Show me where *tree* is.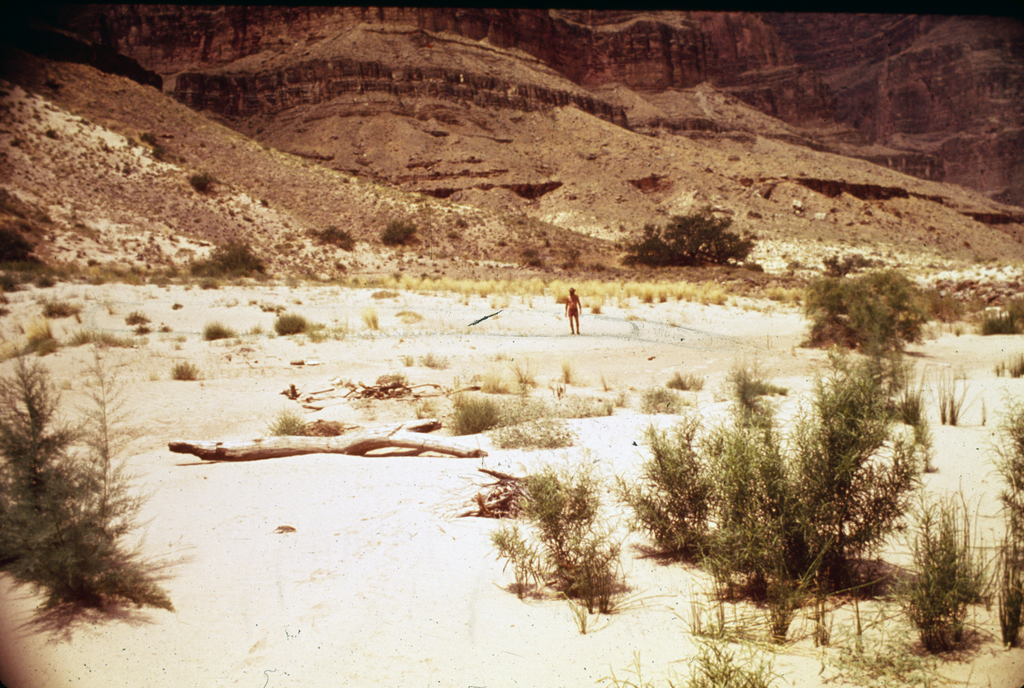
*tree* is at BBox(490, 477, 623, 622).
